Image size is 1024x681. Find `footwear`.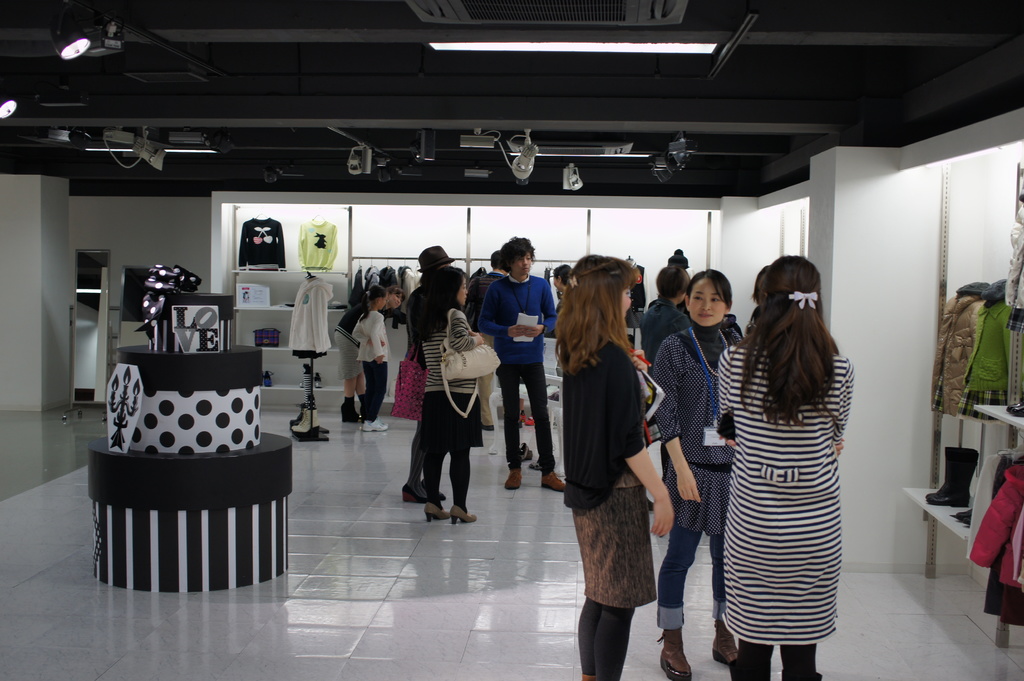
bbox(312, 370, 324, 387).
